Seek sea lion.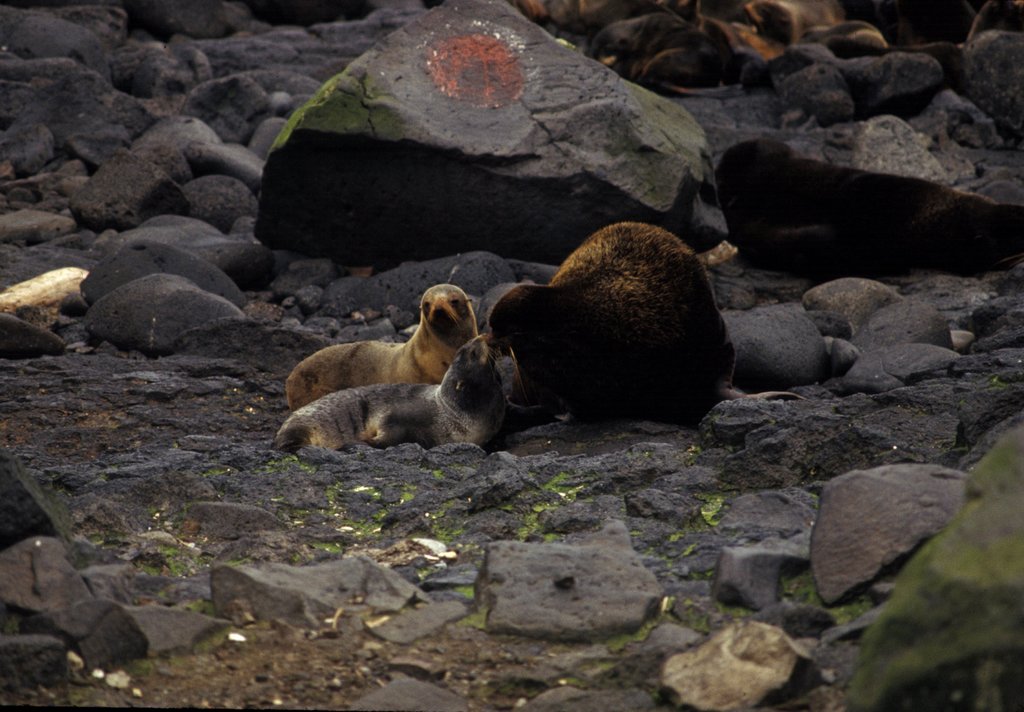
crop(278, 286, 474, 396).
